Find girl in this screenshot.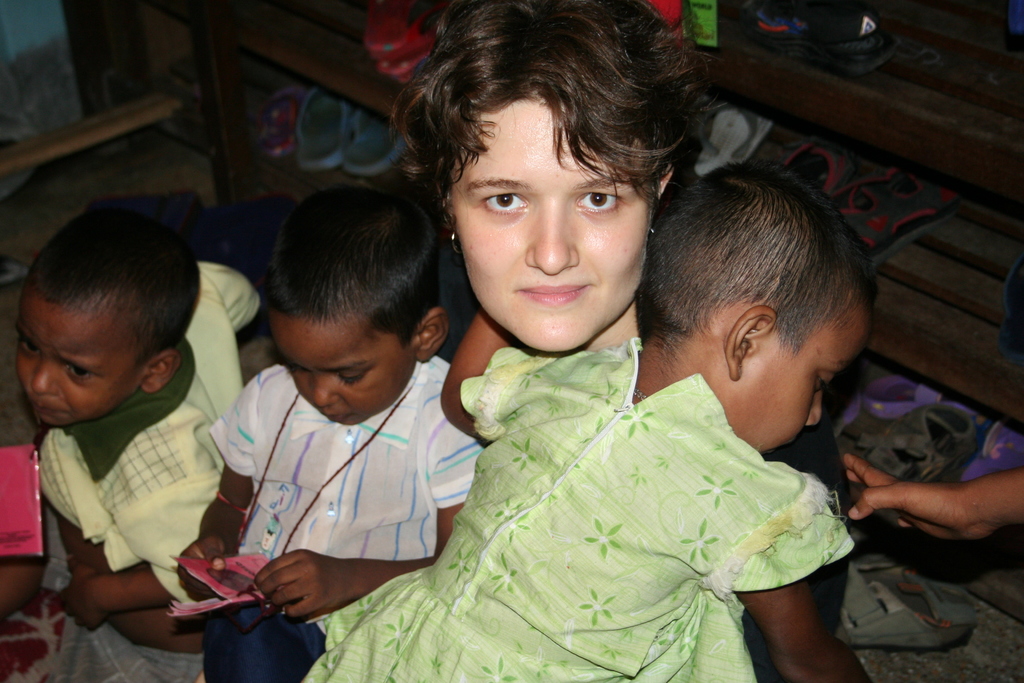
The bounding box for girl is 374 0 742 351.
